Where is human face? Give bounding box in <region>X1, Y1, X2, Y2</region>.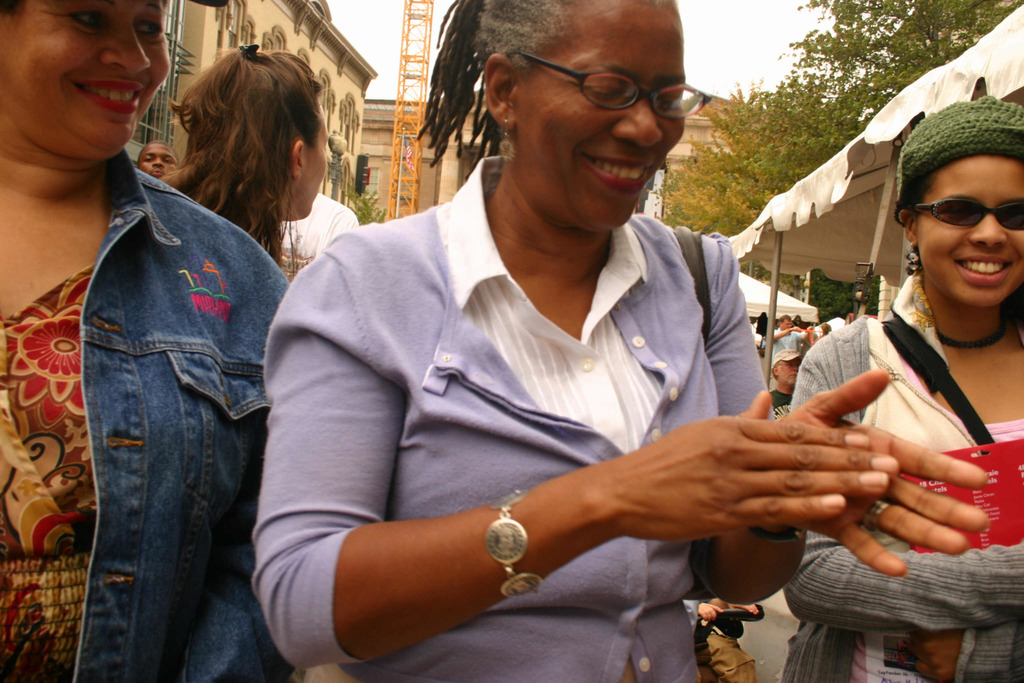
<region>919, 156, 1023, 306</region>.
